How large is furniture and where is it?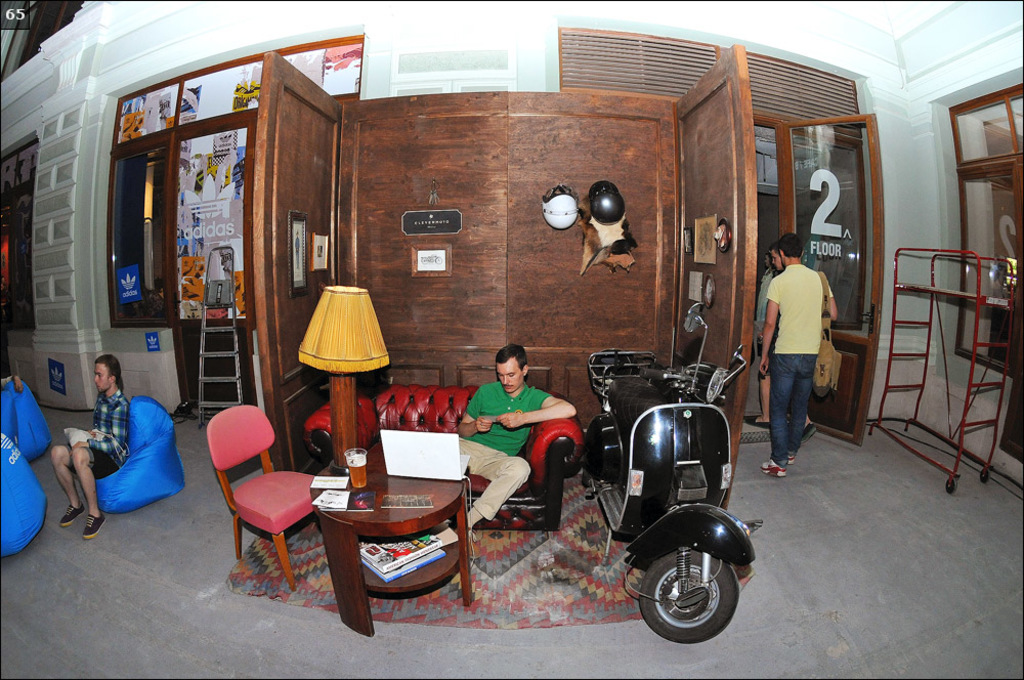
Bounding box: 304:385:581:529.
